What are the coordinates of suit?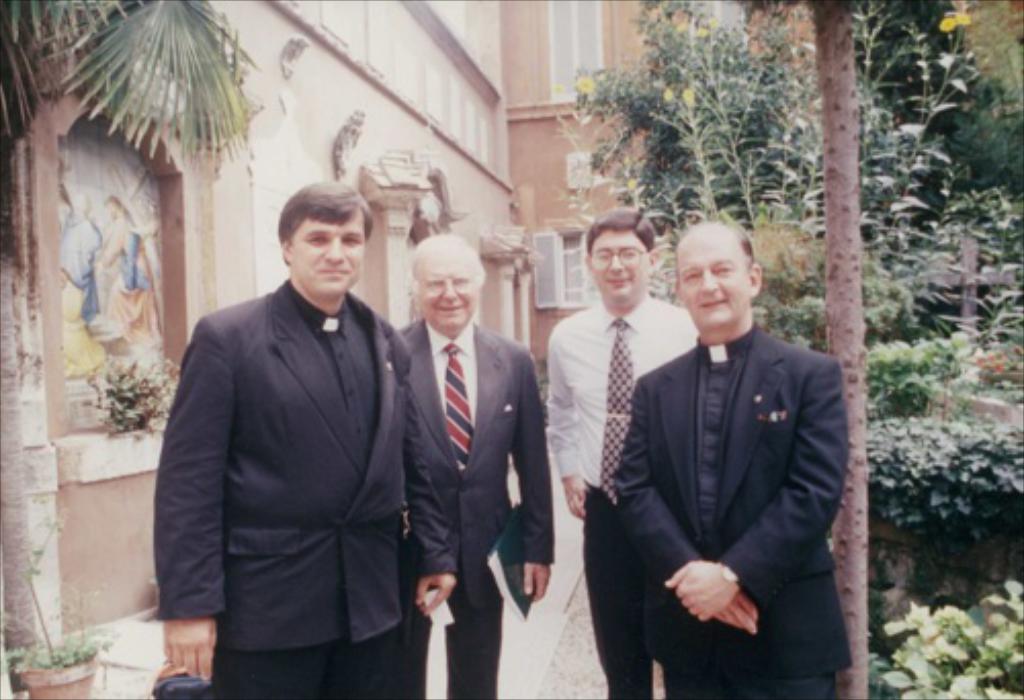
crop(391, 223, 549, 680).
